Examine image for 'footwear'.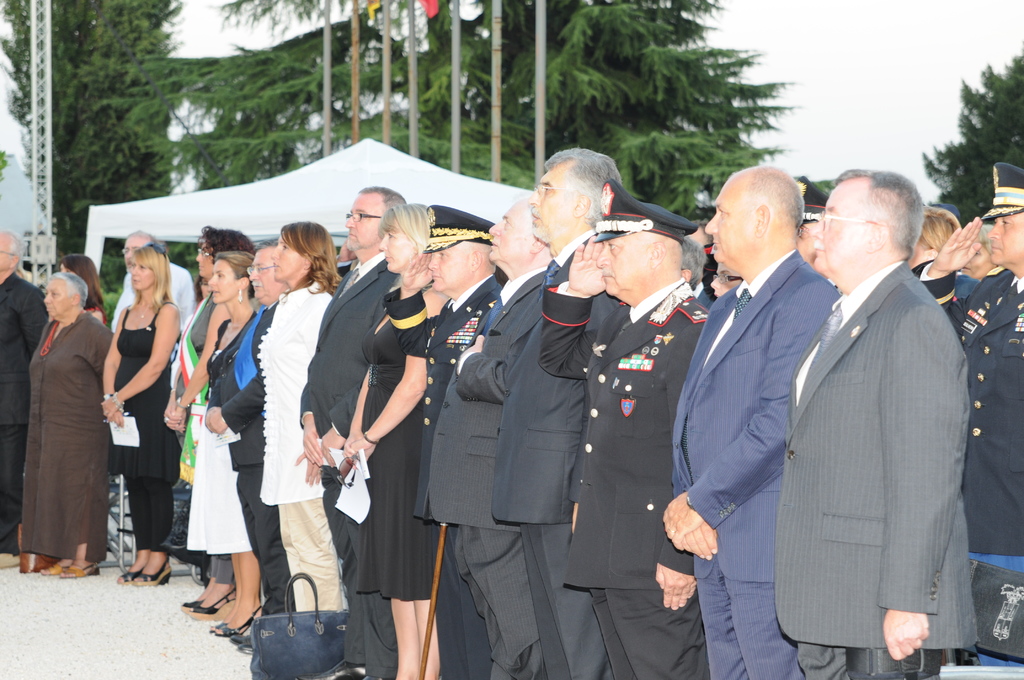
Examination result: box(52, 560, 102, 580).
